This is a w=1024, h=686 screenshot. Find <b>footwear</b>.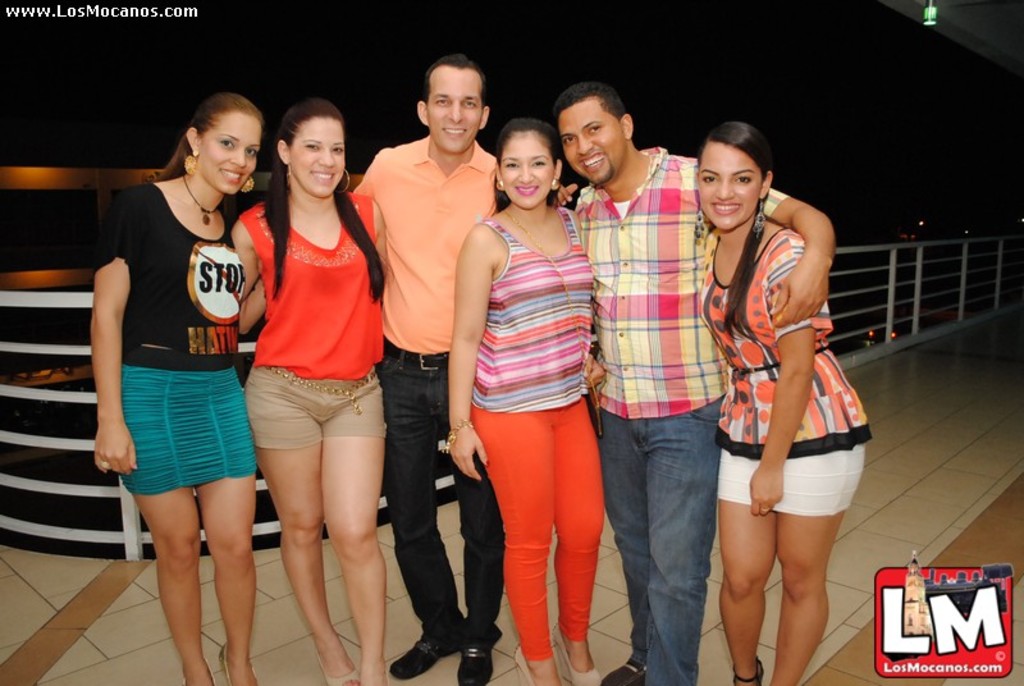
Bounding box: x1=600, y1=657, x2=649, y2=685.
